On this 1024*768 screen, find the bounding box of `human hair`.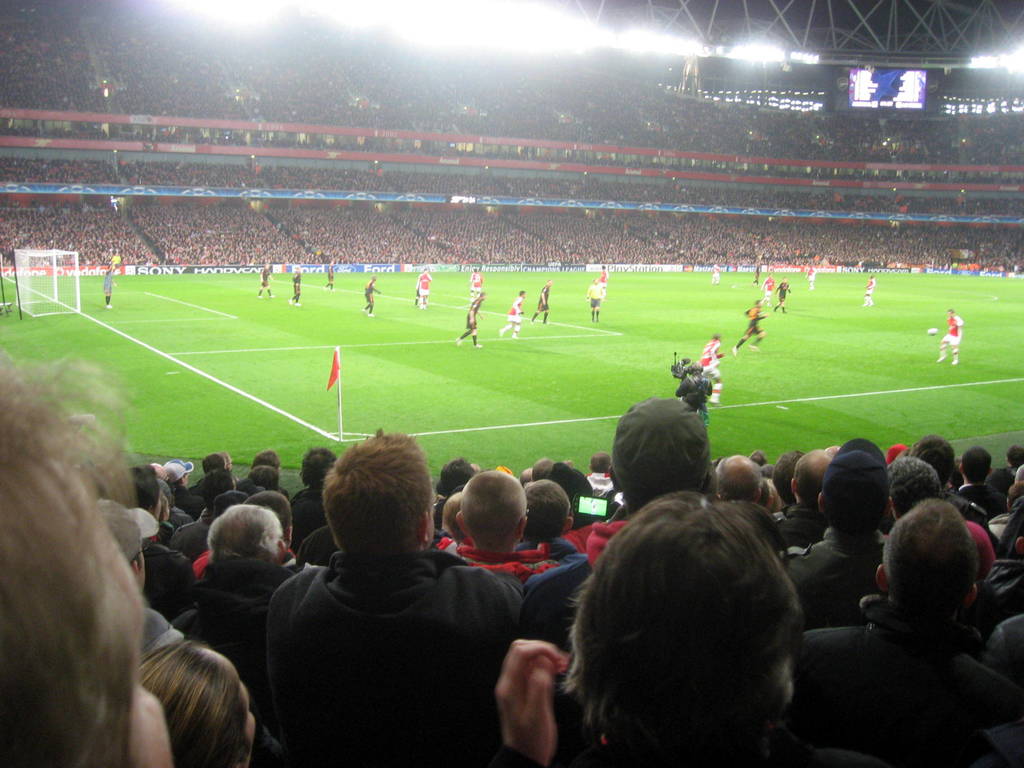
Bounding box: locate(318, 424, 435, 557).
